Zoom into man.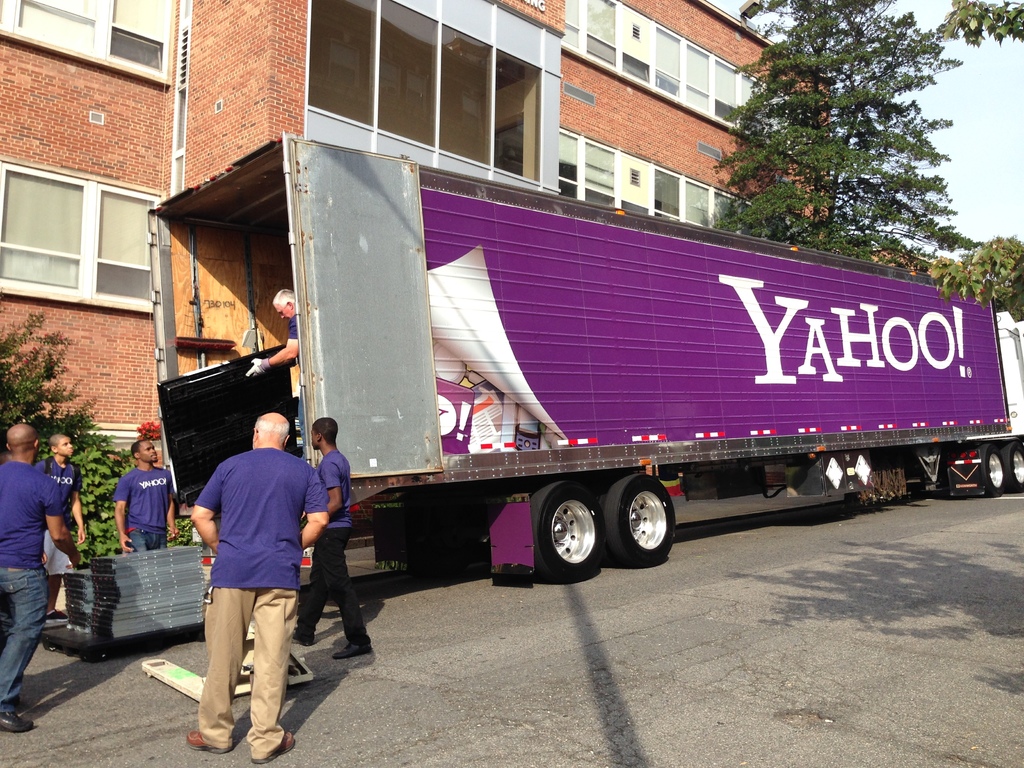
Zoom target: 0:422:86:729.
